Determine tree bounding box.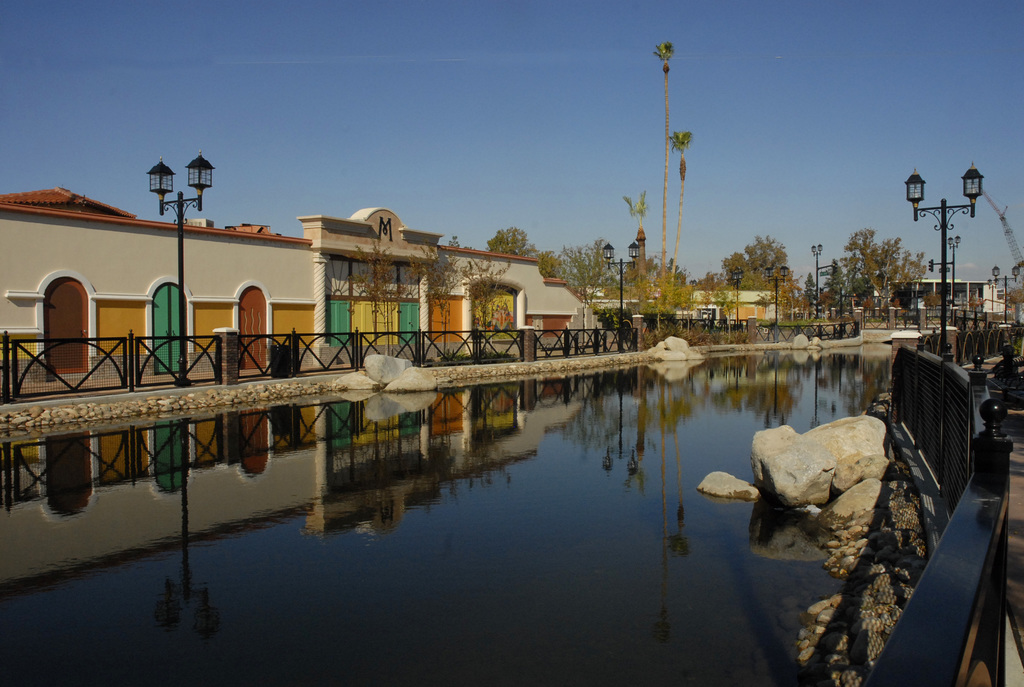
Determined: <box>653,43,673,329</box>.
